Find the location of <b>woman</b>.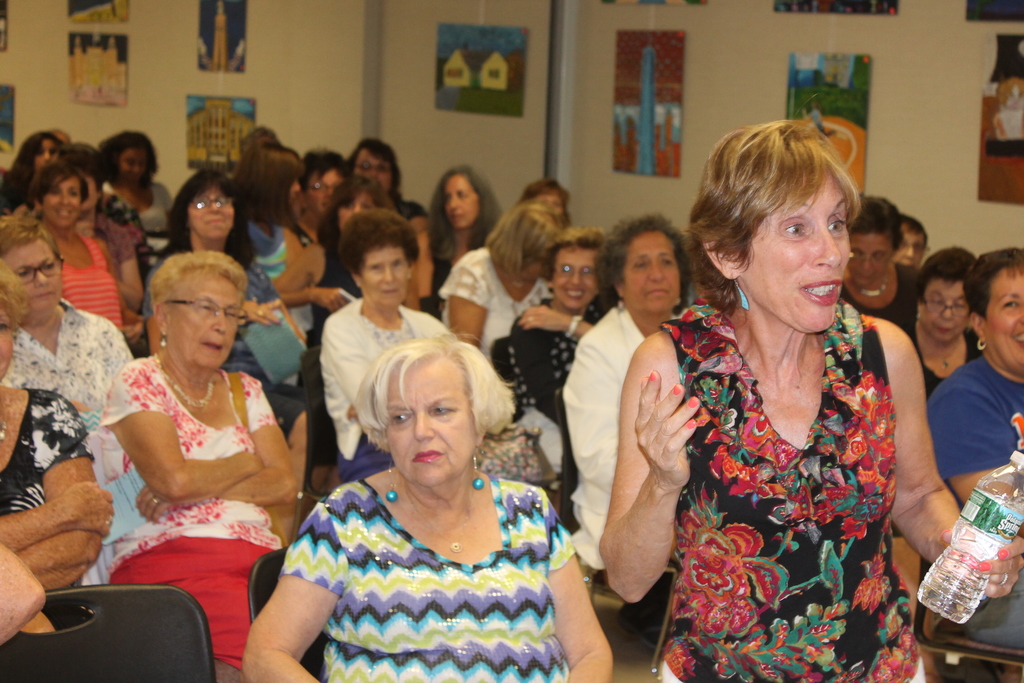
Location: box=[0, 215, 136, 415].
